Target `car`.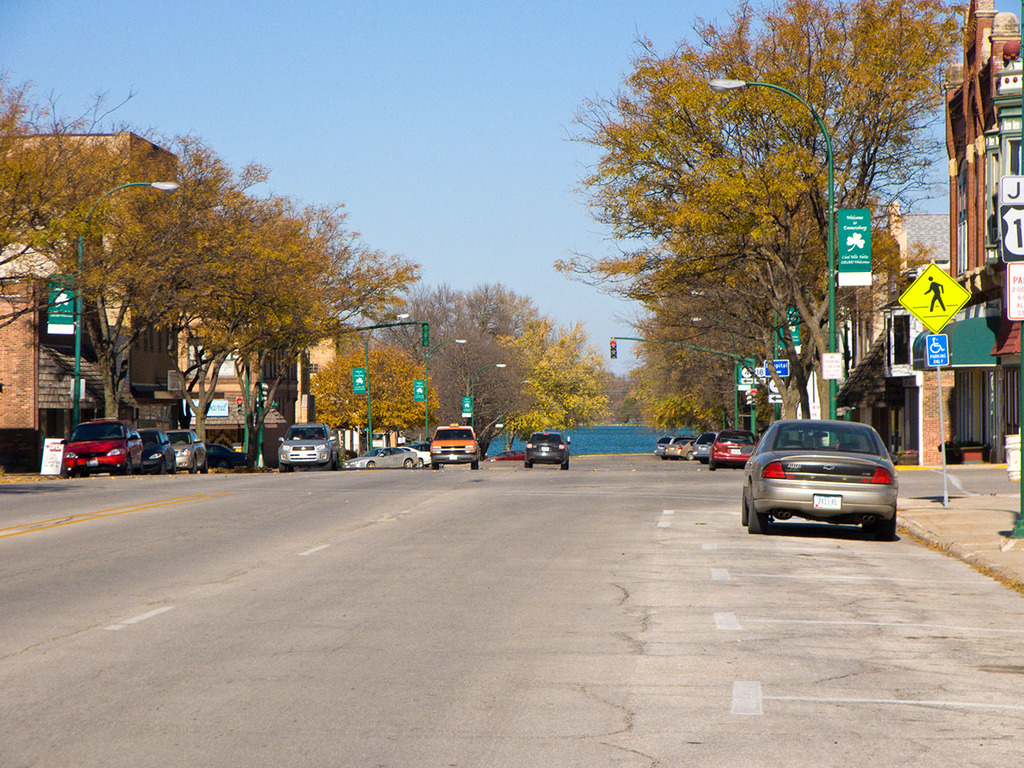
Target region: box=[691, 430, 714, 462].
